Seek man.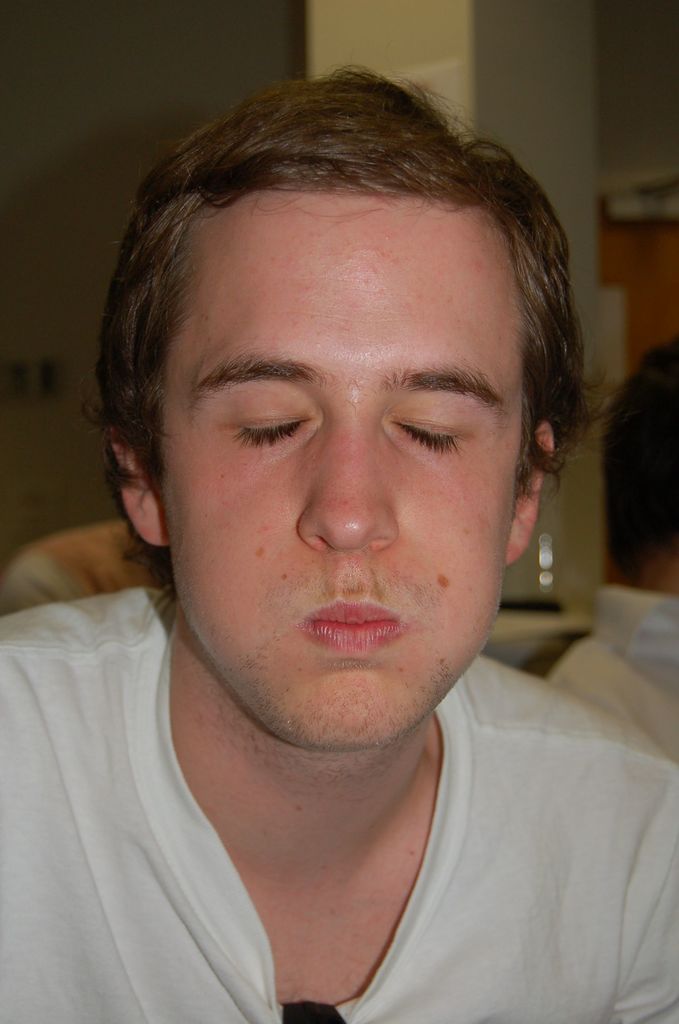
region(0, 515, 165, 619).
